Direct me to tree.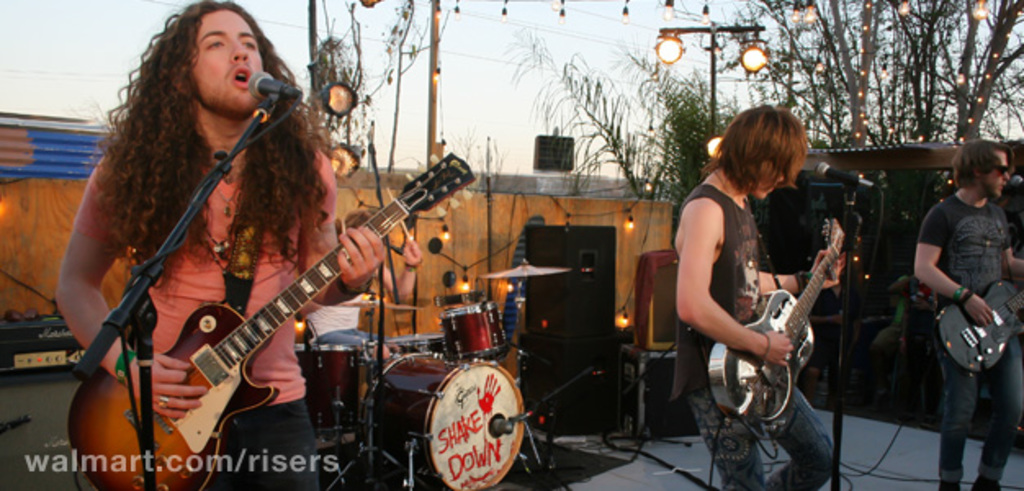
Direction: 725,0,1022,141.
